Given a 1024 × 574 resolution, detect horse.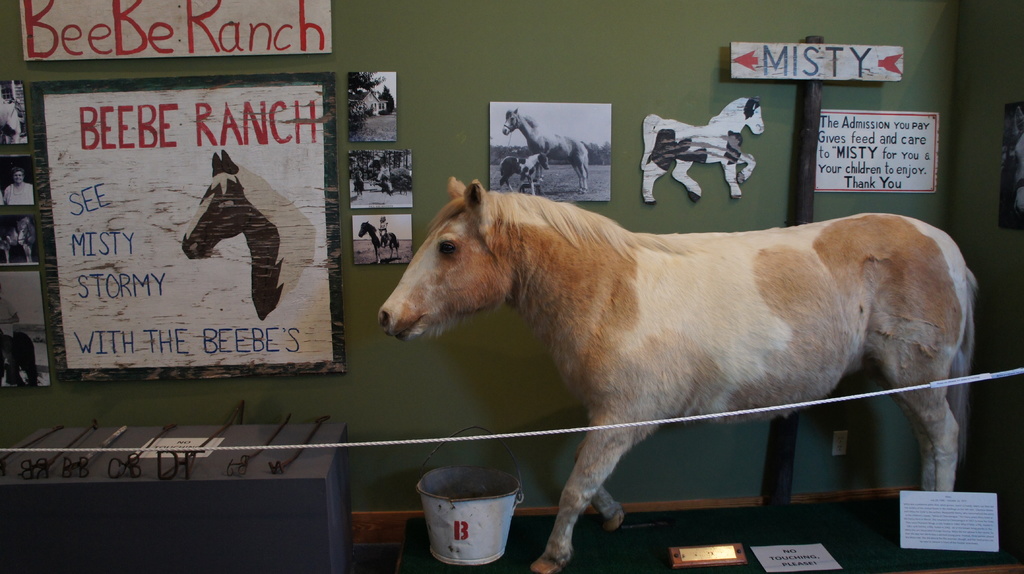
[504, 104, 590, 192].
